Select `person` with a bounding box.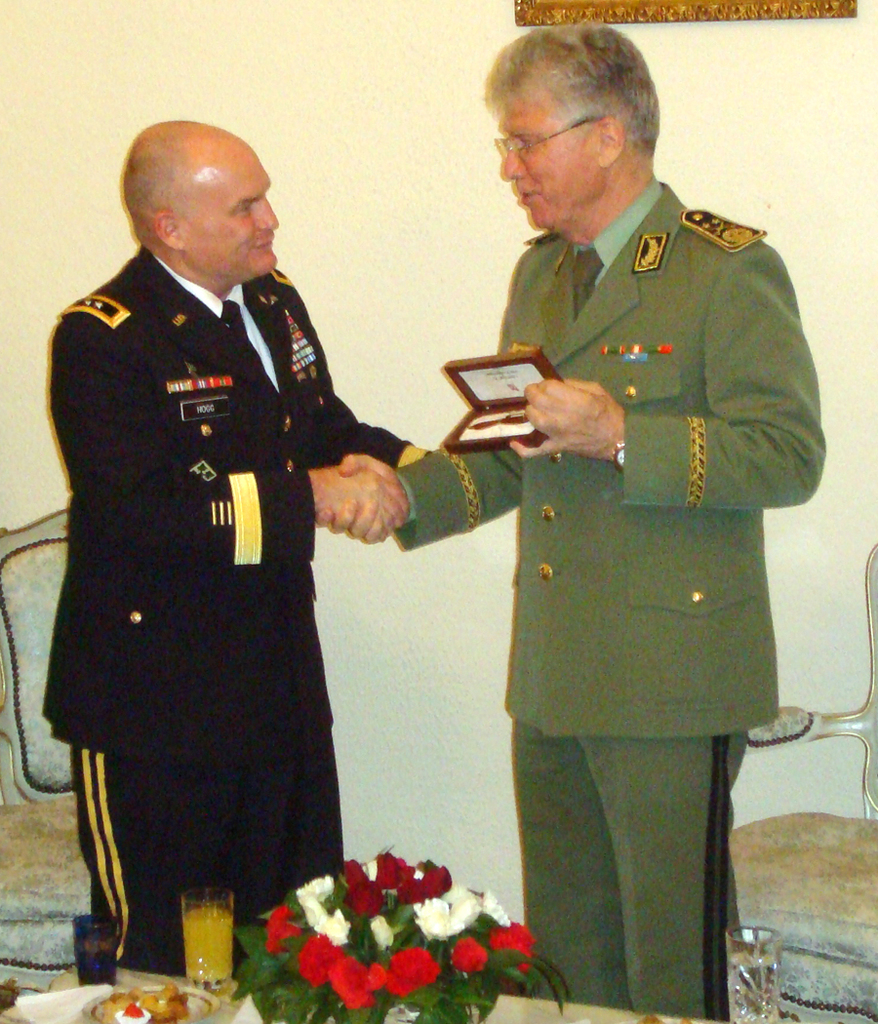
51:93:404:1023.
